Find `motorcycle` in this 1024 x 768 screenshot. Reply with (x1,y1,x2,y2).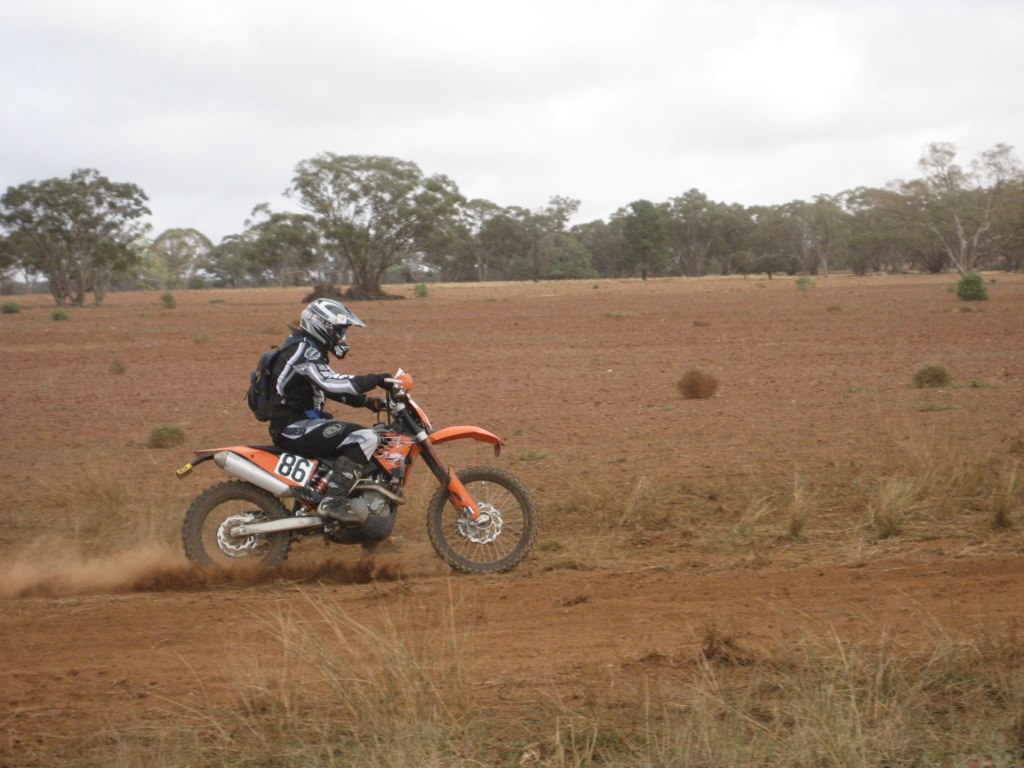
(177,369,544,584).
